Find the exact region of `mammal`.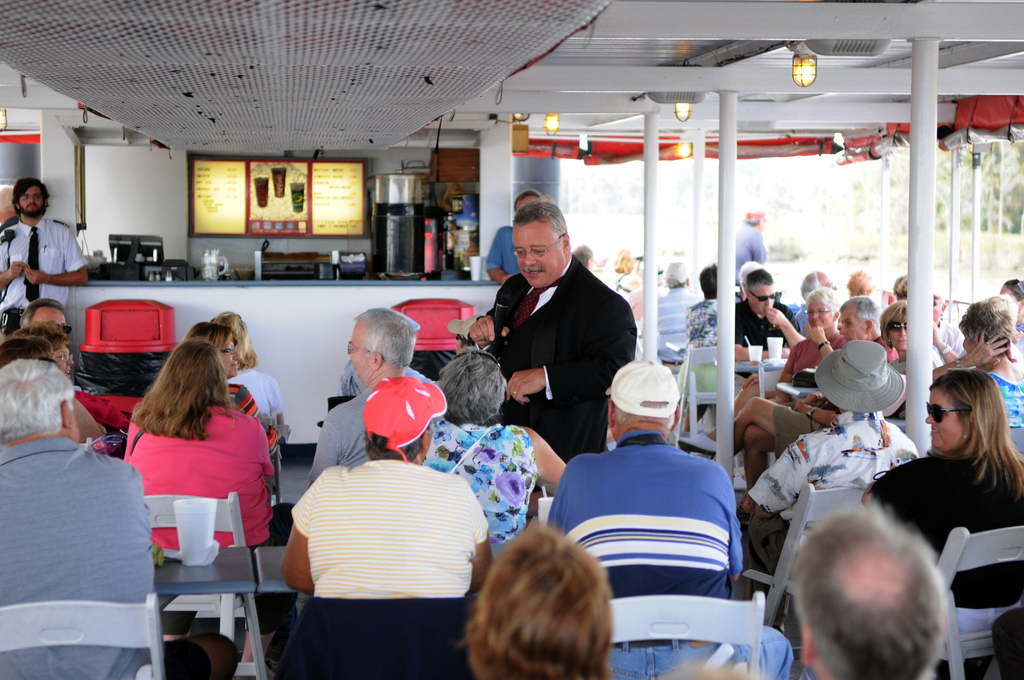
Exact region: l=548, t=359, r=790, b=679.
